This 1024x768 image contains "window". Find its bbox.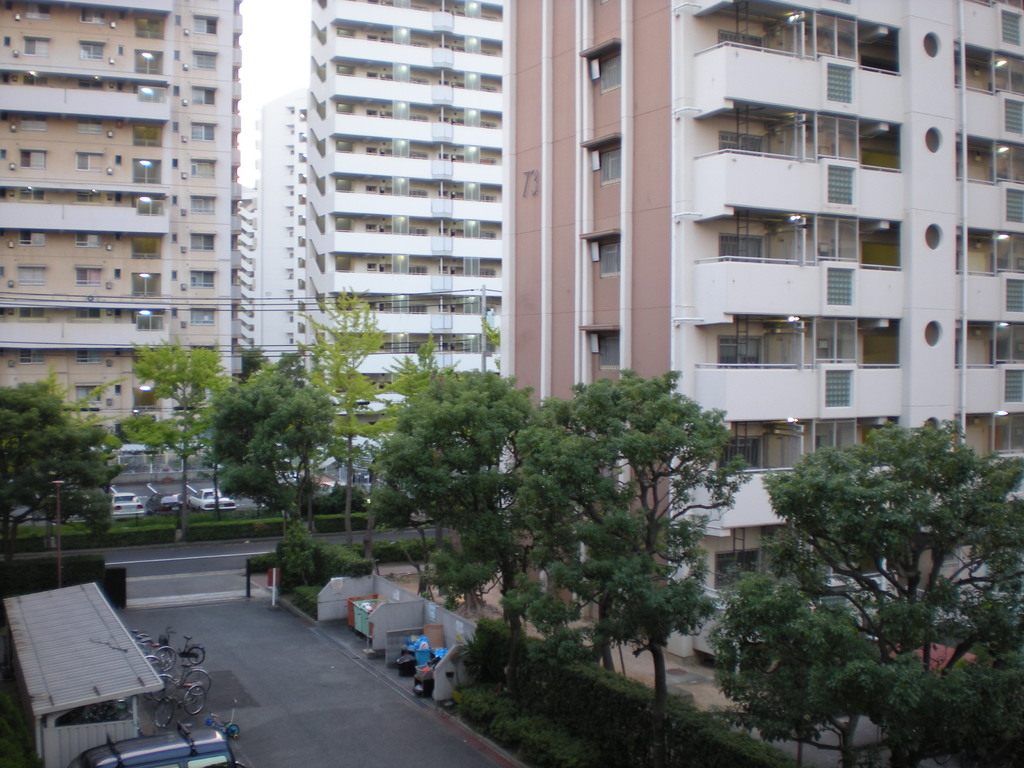
<bbox>17, 233, 48, 246</bbox>.
